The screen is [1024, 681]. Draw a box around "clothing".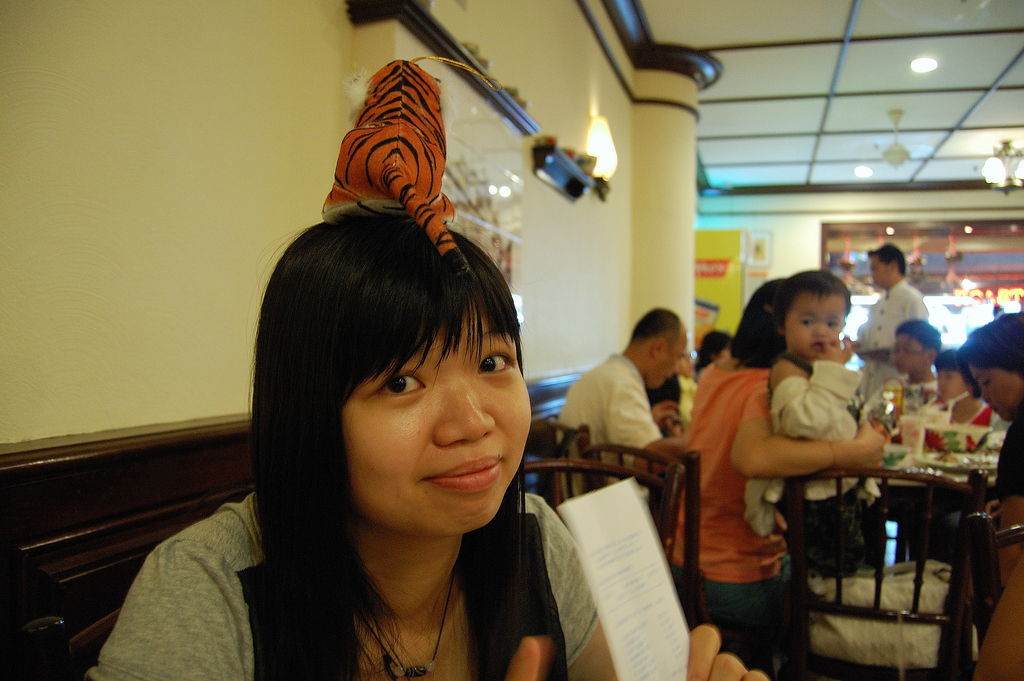
{"x1": 650, "y1": 338, "x2": 797, "y2": 636}.
